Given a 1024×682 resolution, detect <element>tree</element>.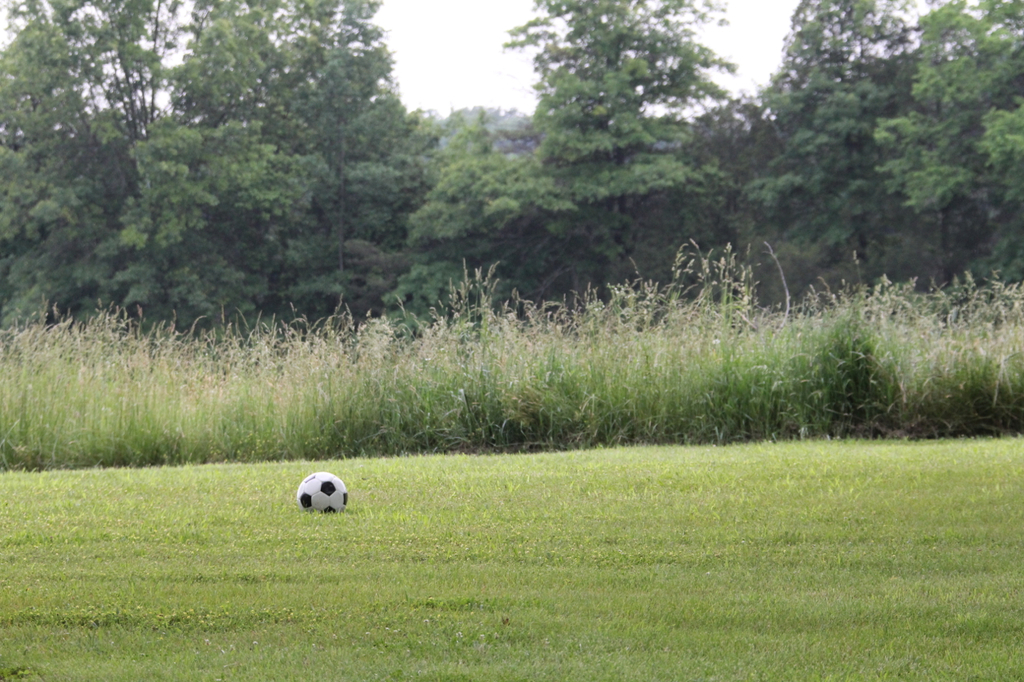
<region>874, 2, 1023, 191</region>.
